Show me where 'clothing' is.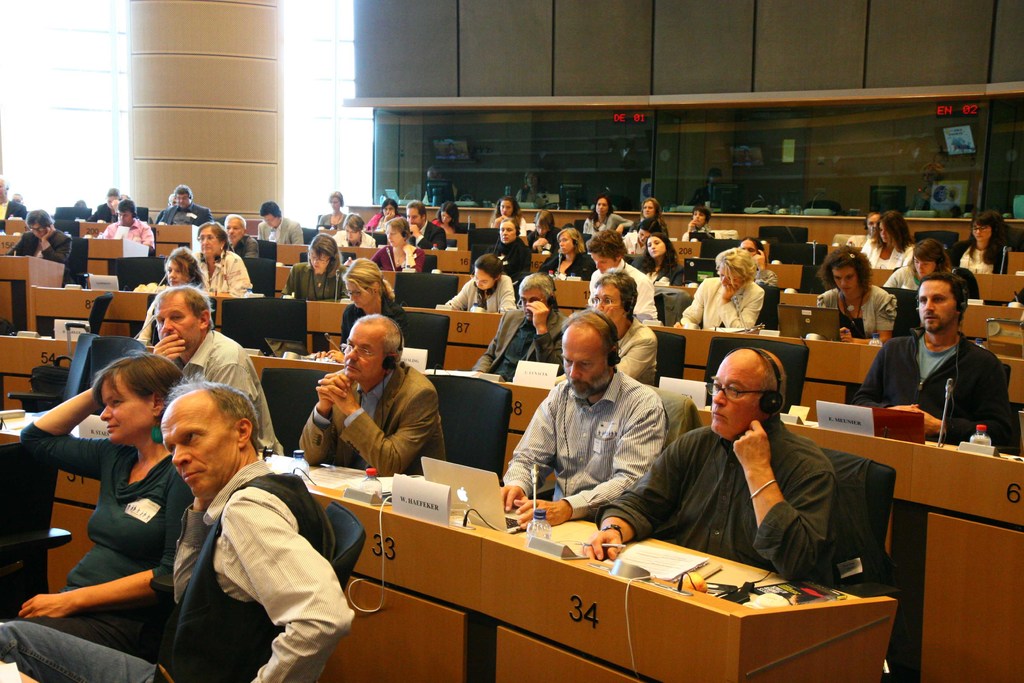
'clothing' is at x1=160, y1=199, x2=211, y2=230.
